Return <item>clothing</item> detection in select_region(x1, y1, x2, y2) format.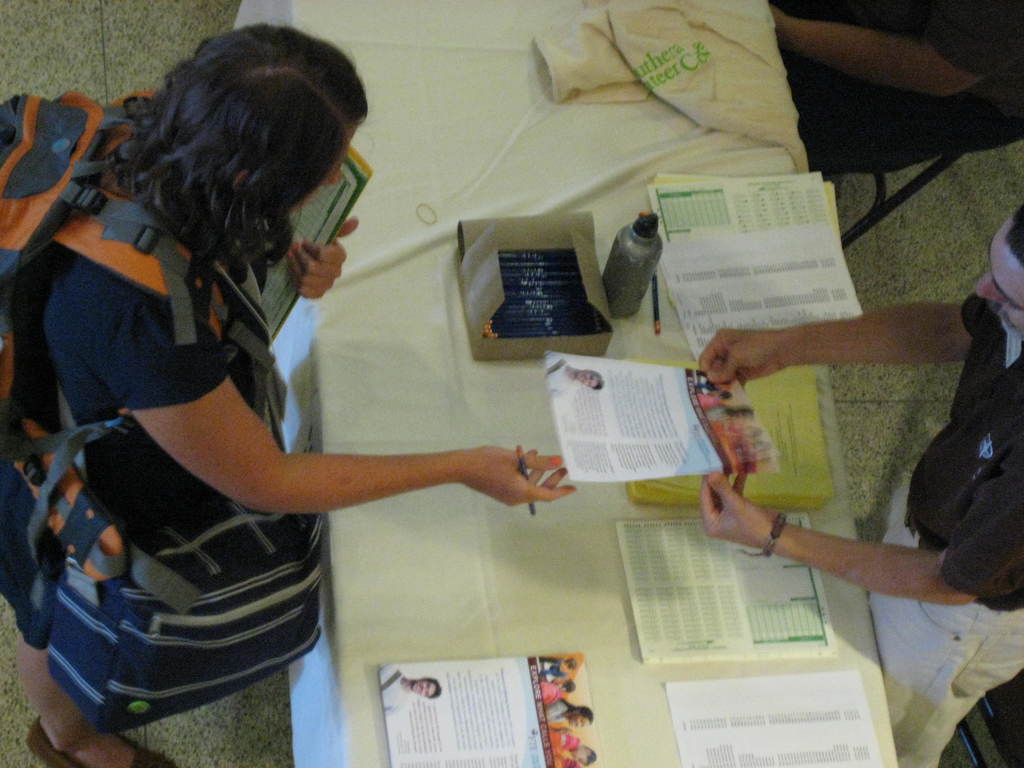
select_region(32, 164, 397, 700).
